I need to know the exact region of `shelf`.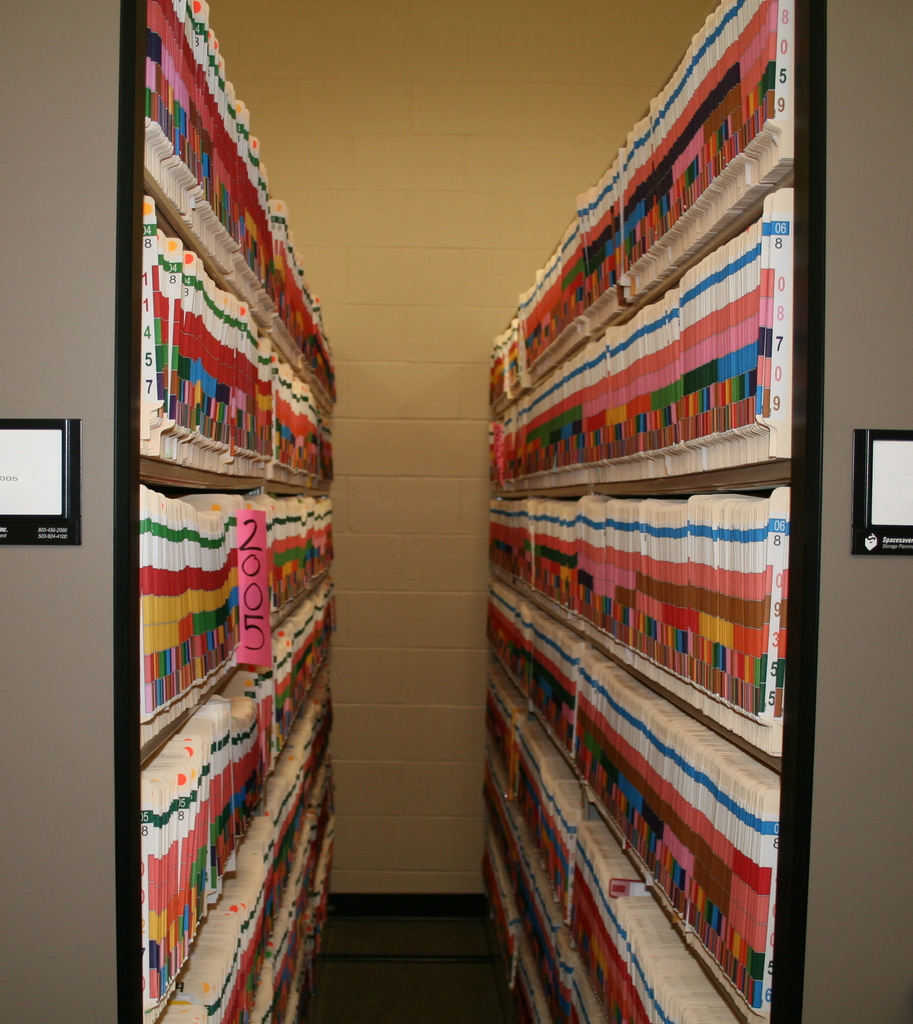
Region: box(132, 476, 333, 765).
